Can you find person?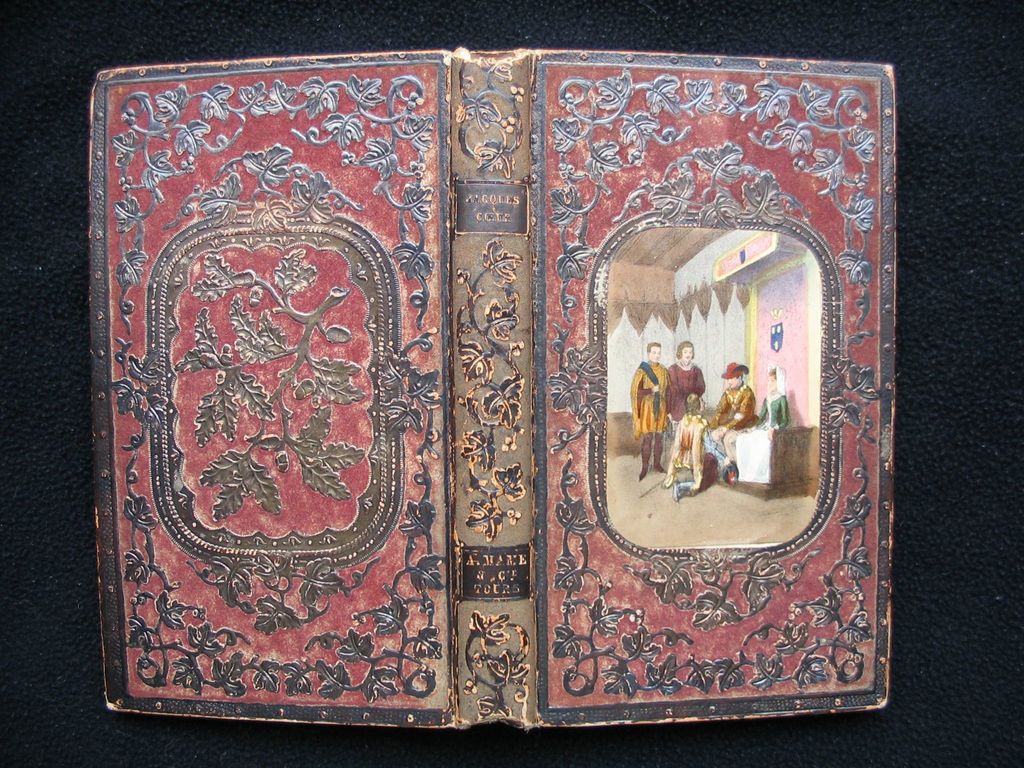
Yes, bounding box: (x1=630, y1=339, x2=667, y2=476).
